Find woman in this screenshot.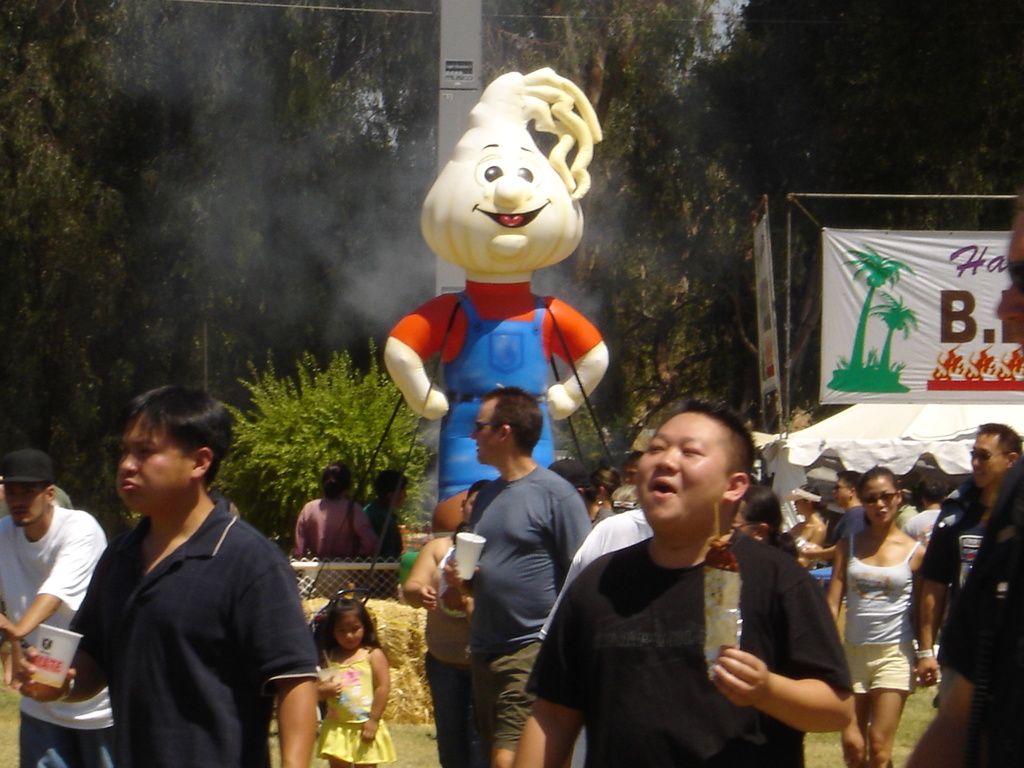
The bounding box for woman is 788:483:831:568.
